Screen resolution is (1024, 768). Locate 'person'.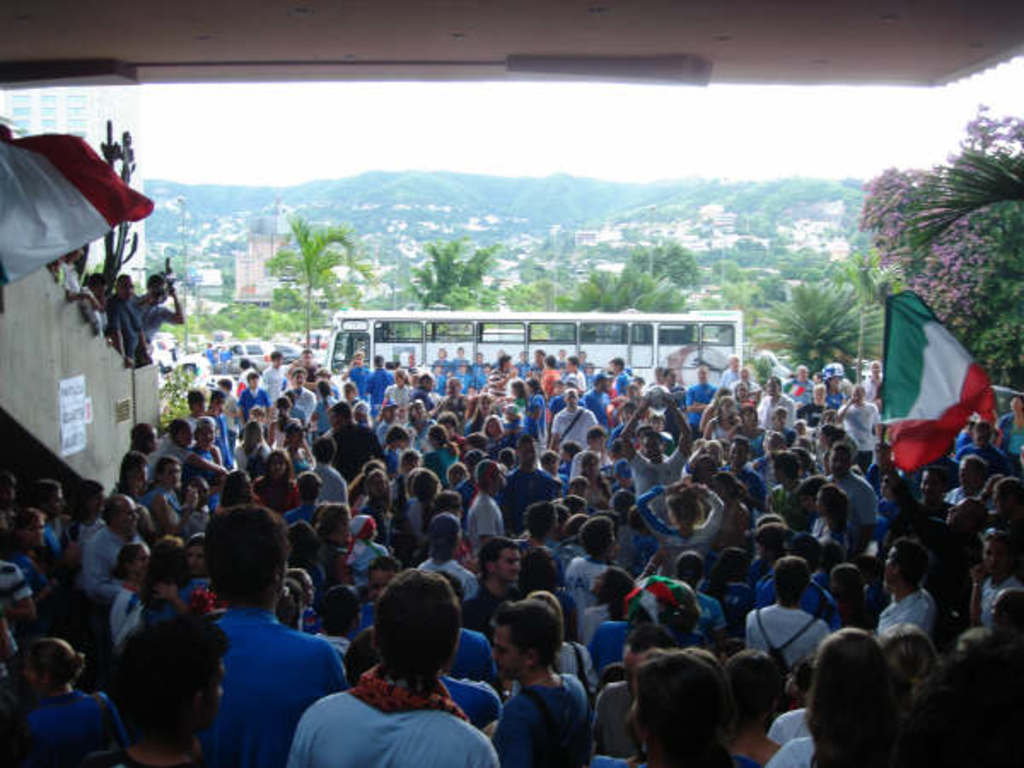
102:532:157:645.
